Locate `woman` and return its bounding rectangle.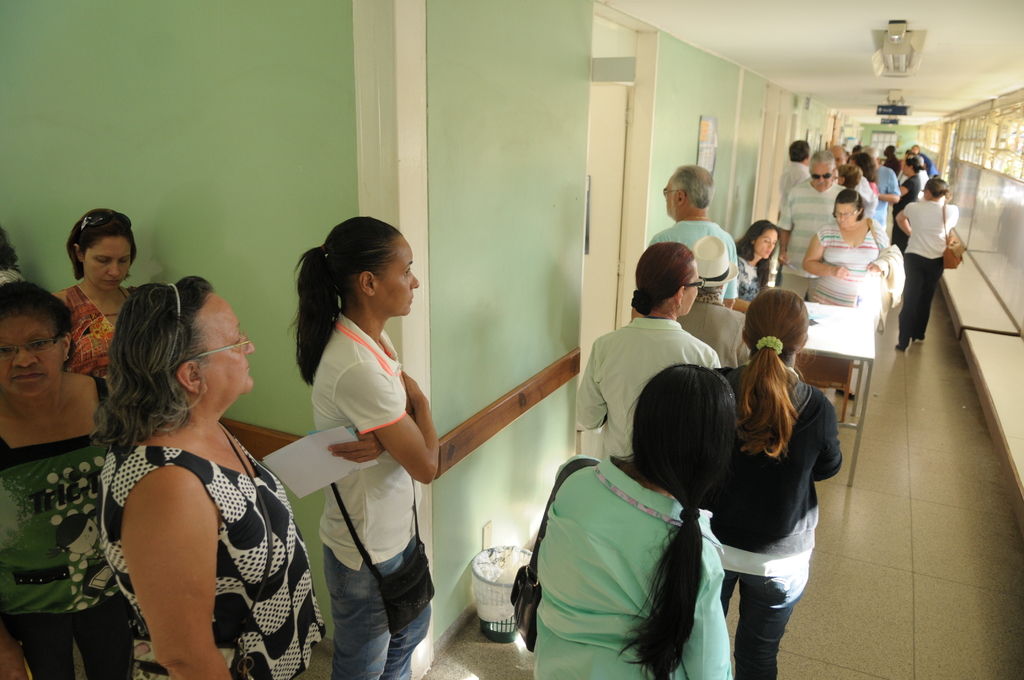
bbox=[735, 219, 783, 319].
